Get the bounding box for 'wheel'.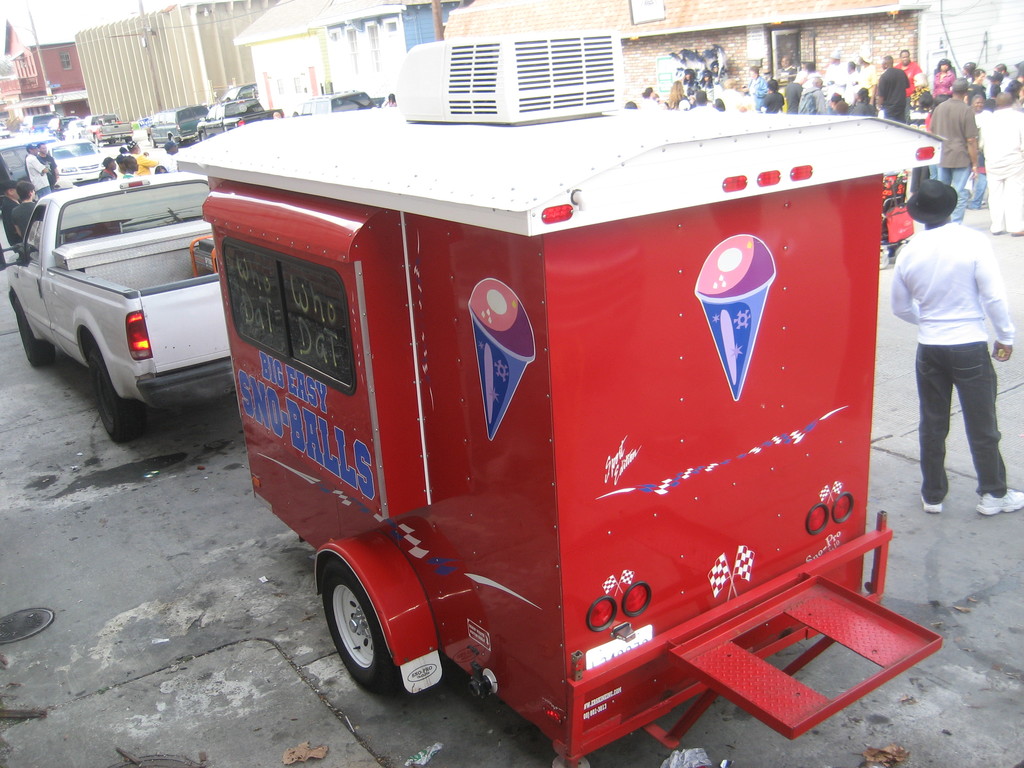
BBox(15, 294, 52, 366).
